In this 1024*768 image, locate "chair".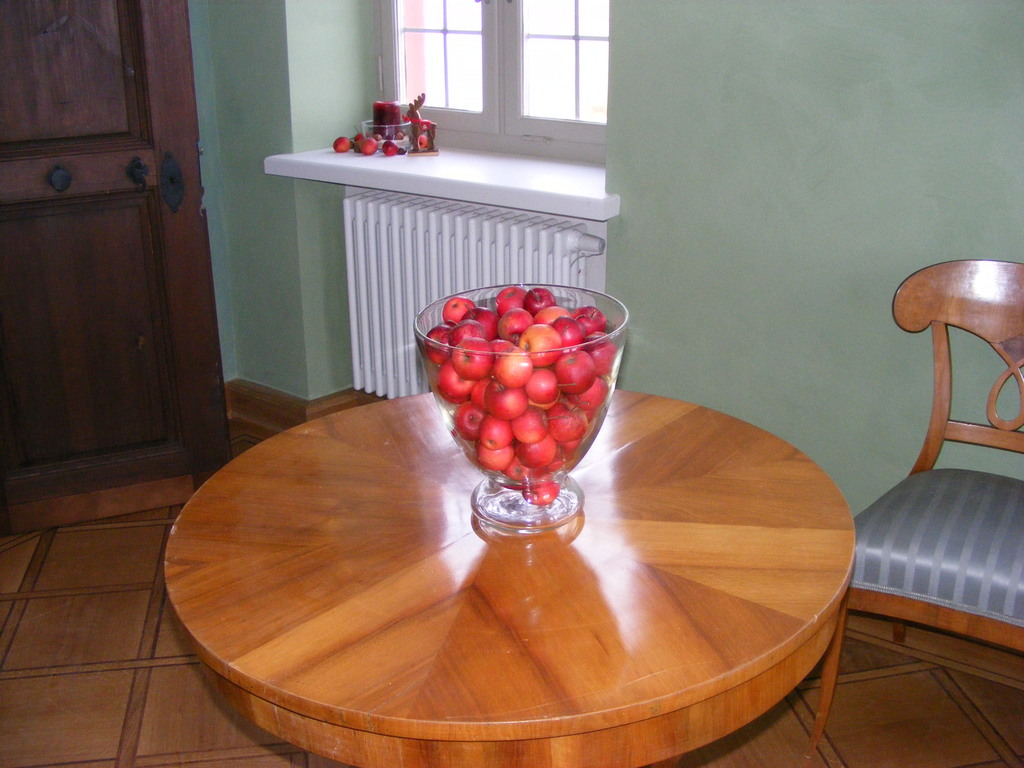
Bounding box: (left=797, top=227, right=1016, bottom=701).
